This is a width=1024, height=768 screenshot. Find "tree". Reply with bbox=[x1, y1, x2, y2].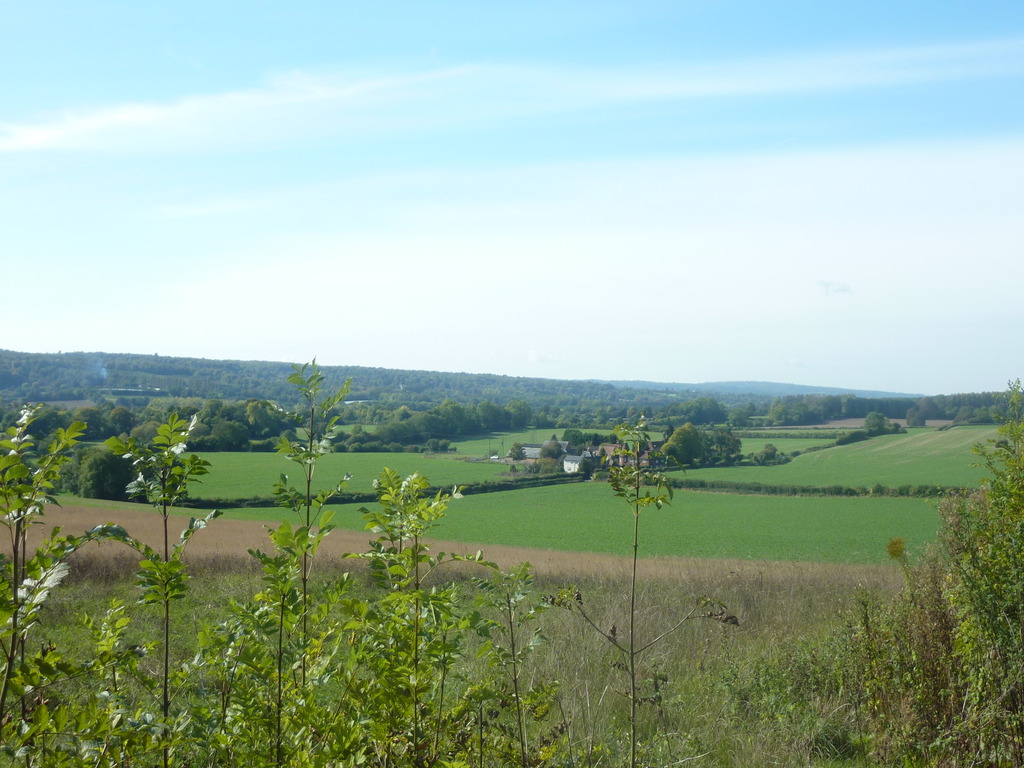
bbox=[856, 405, 887, 440].
